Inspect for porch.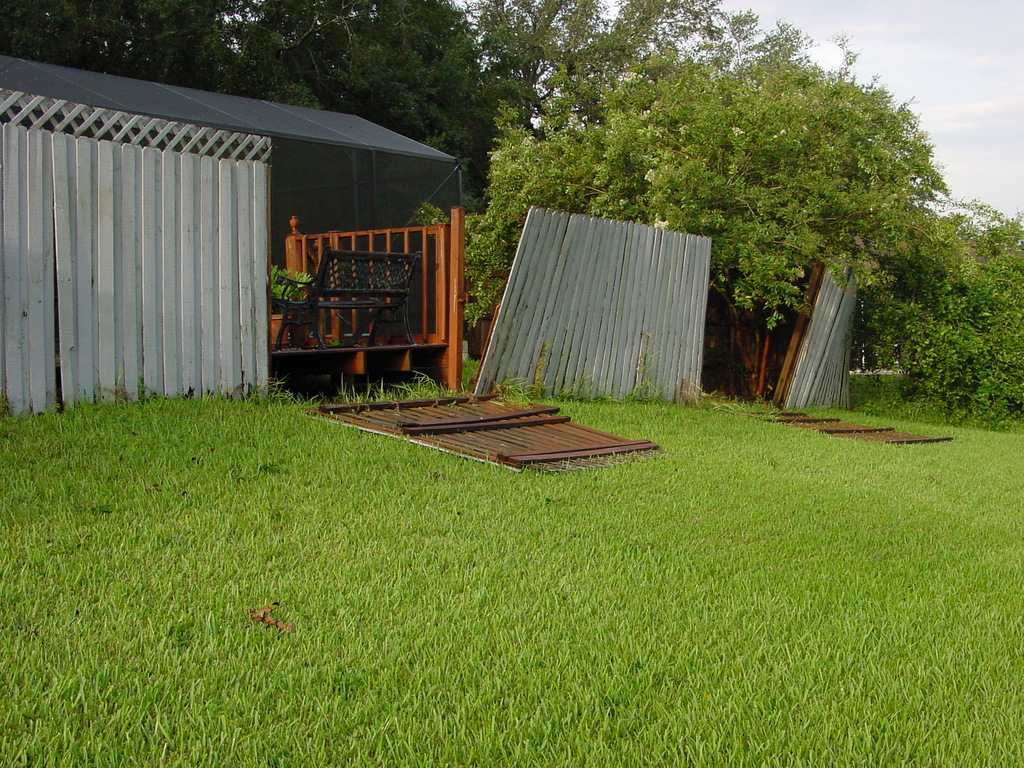
Inspection: bbox(234, 216, 492, 492).
